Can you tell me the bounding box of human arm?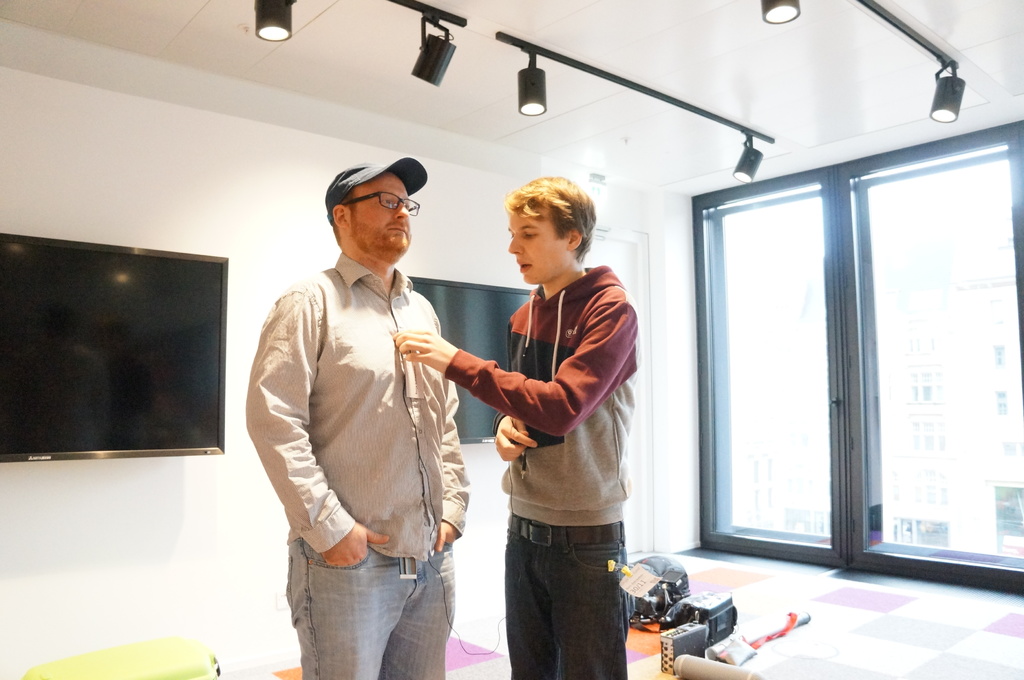
<box>239,290,390,568</box>.
